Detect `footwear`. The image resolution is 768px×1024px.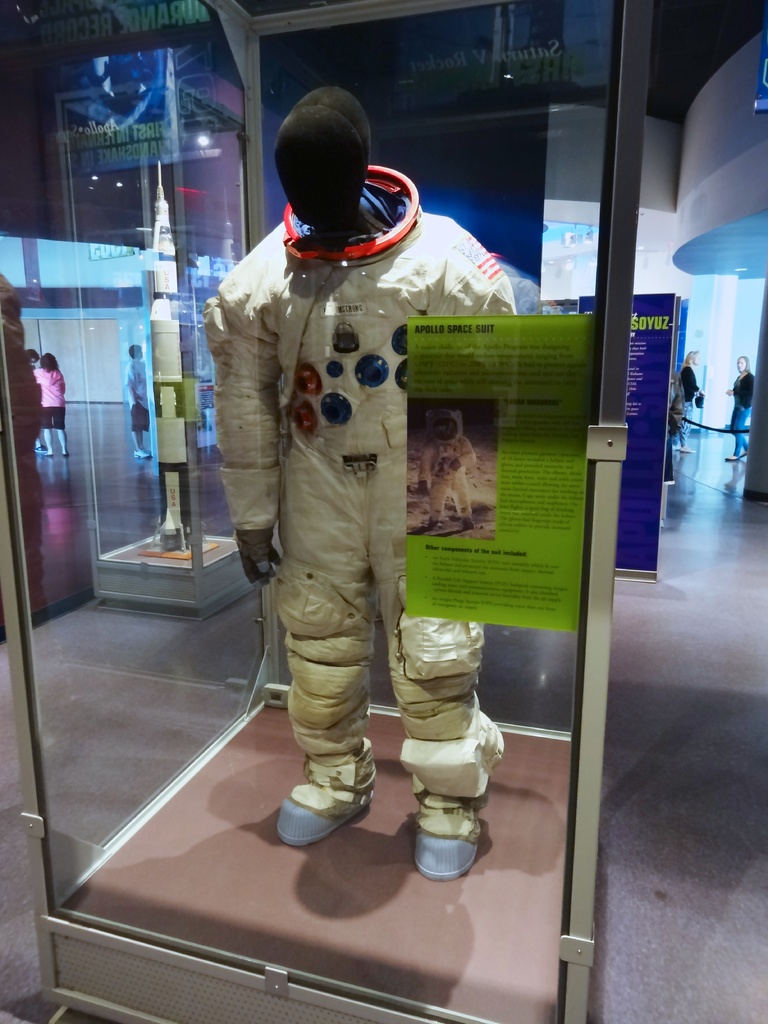
l=420, t=762, r=493, b=888.
